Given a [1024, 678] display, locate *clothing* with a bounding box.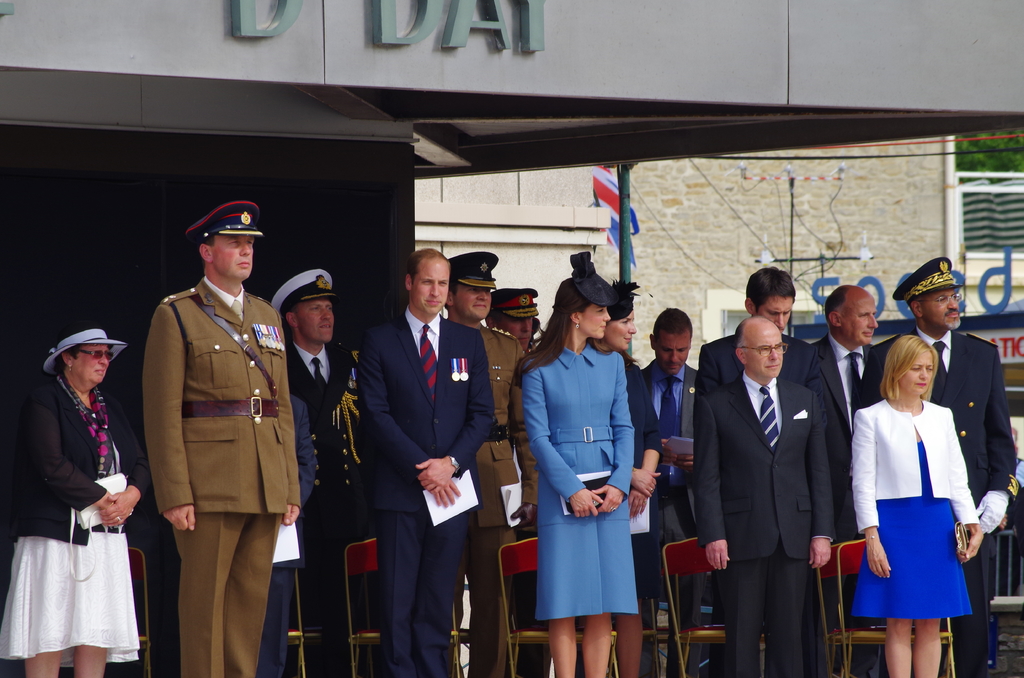
Located: {"left": 872, "top": 327, "right": 1018, "bottom": 667}.
